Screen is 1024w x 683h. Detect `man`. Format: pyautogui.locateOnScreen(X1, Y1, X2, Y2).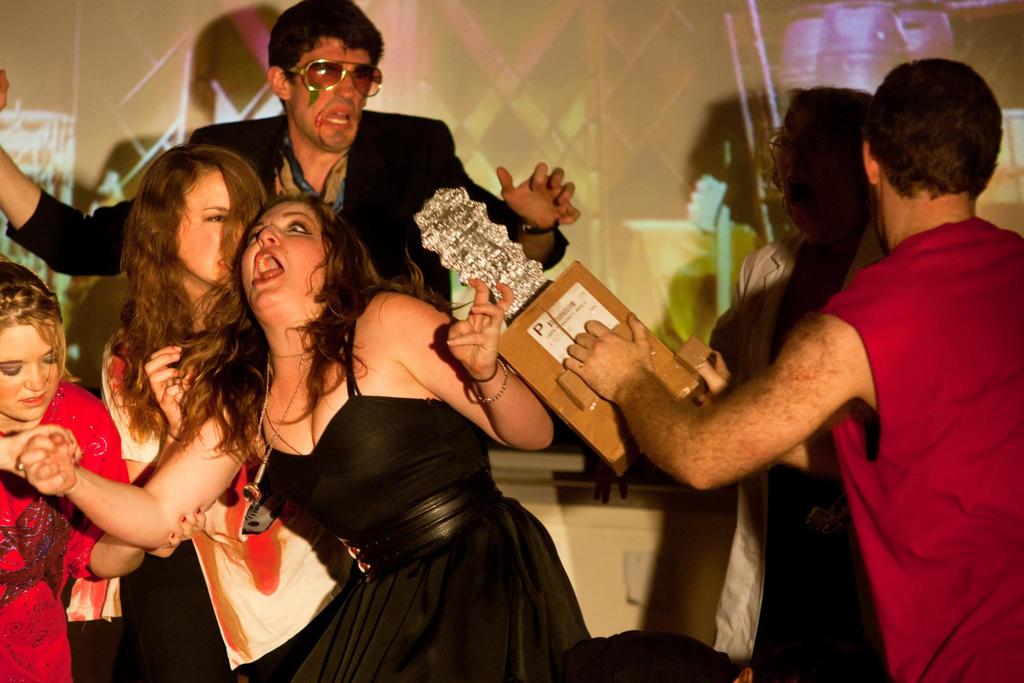
pyautogui.locateOnScreen(0, 0, 579, 301).
